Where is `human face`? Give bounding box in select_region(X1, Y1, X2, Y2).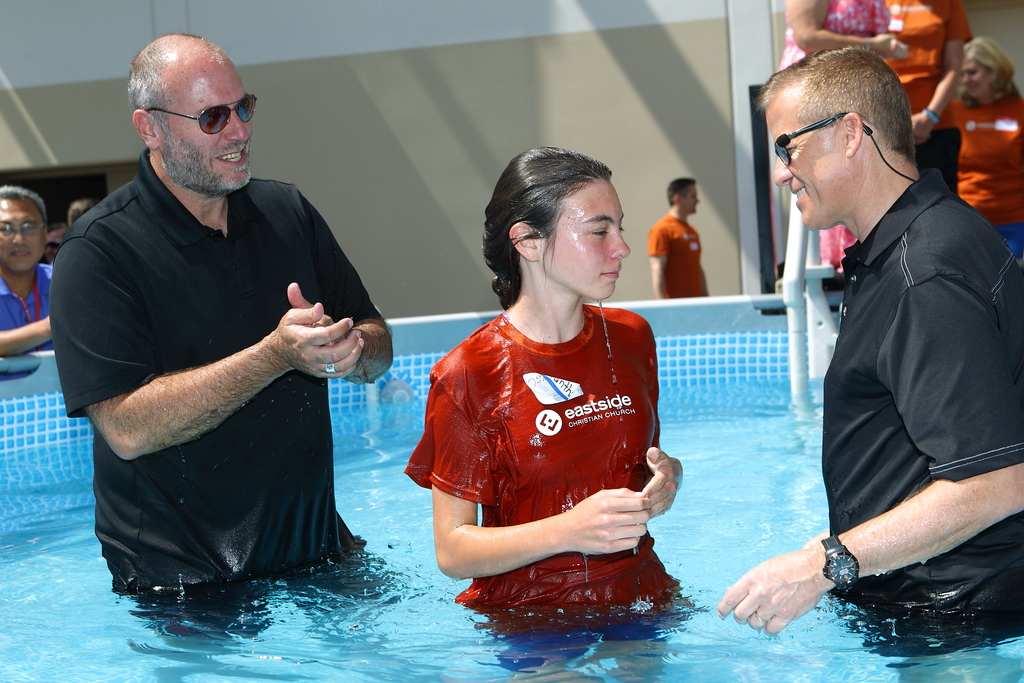
select_region(0, 198, 45, 273).
